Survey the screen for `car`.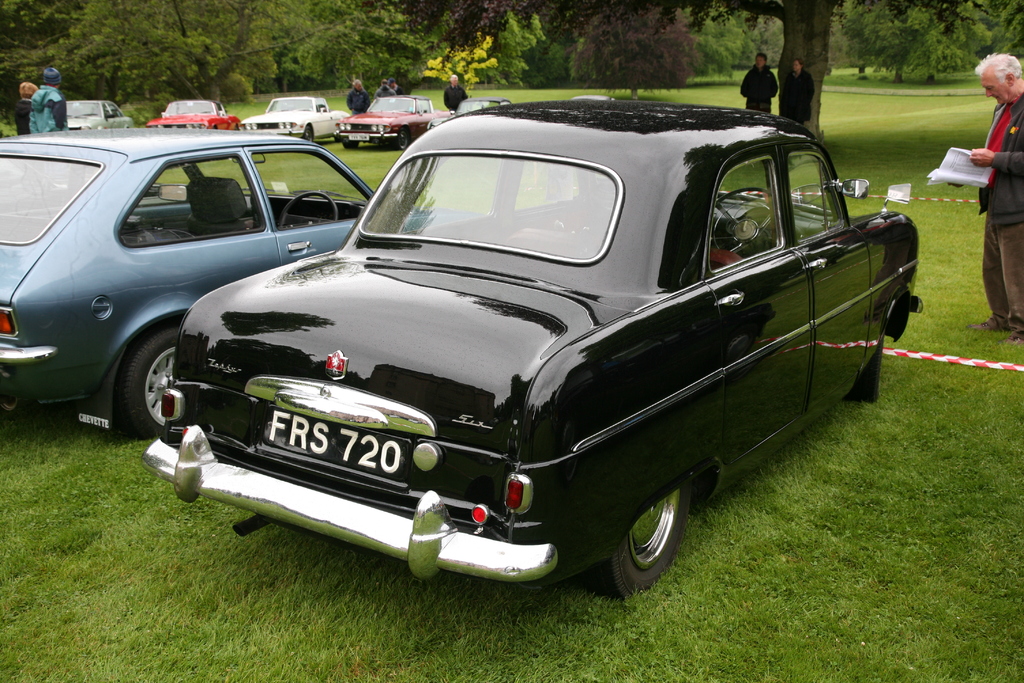
Survey found: {"x1": 147, "y1": 92, "x2": 918, "y2": 599}.
